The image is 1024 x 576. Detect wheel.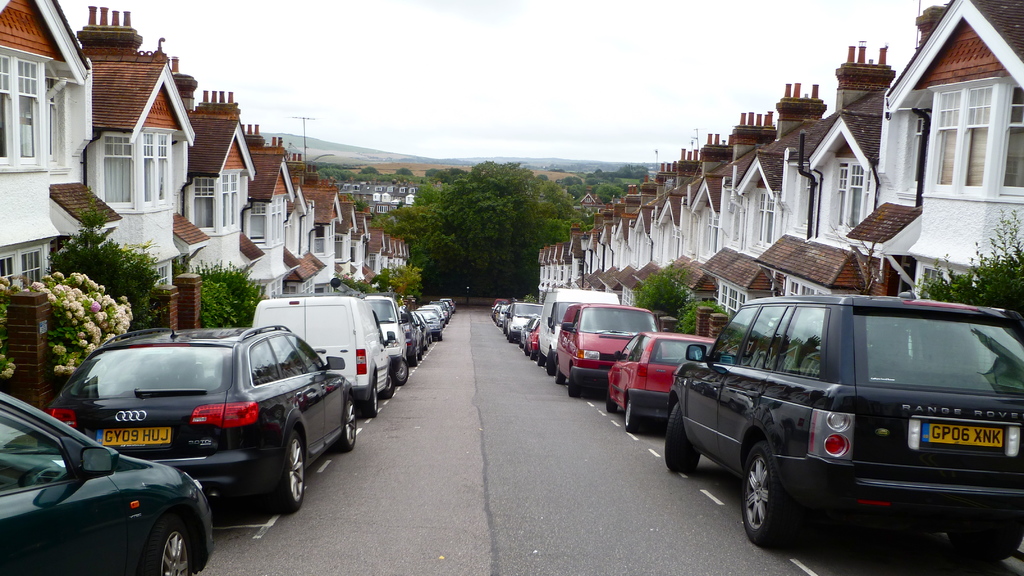
Detection: bbox(396, 361, 409, 383).
